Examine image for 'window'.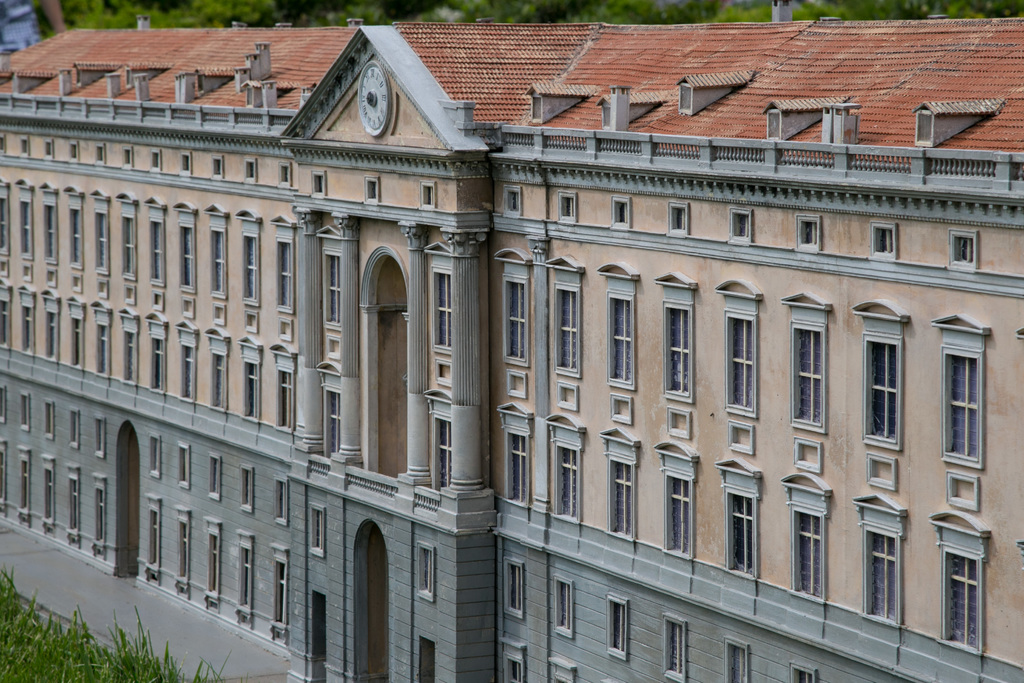
Examination result: 275:368:295:426.
